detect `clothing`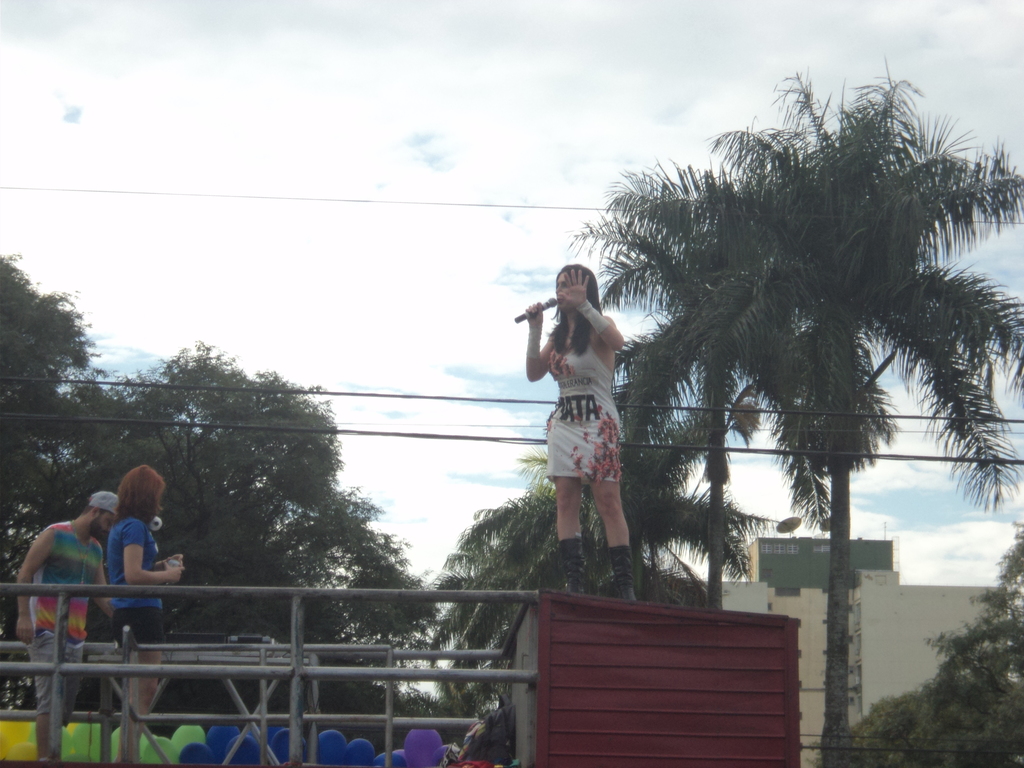
<region>30, 516, 116, 722</region>
